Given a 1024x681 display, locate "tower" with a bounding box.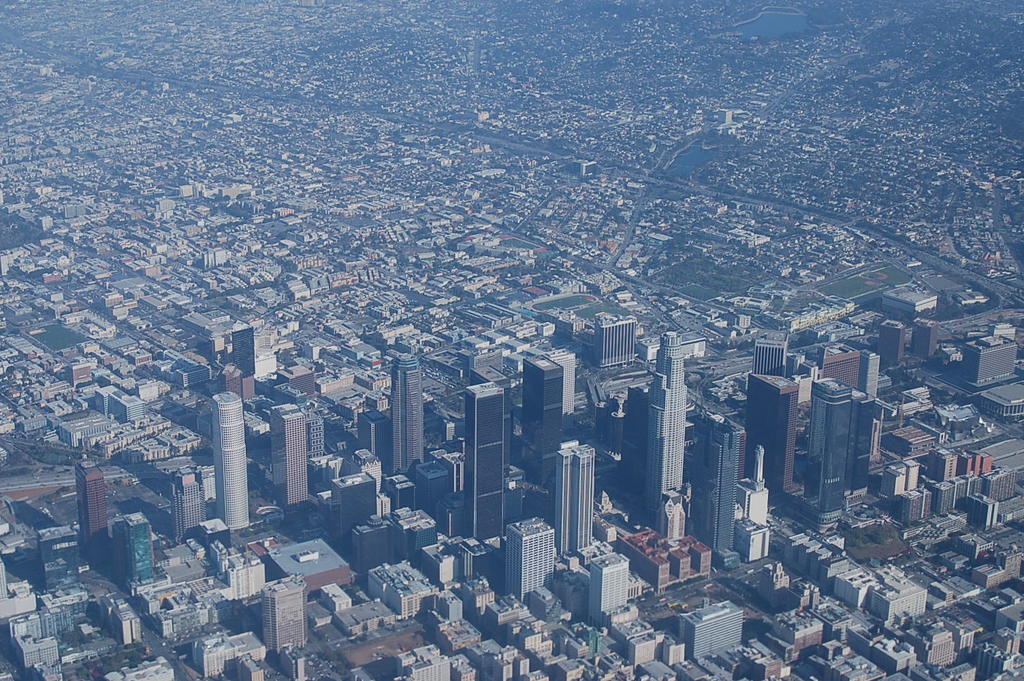
Located: pyautogui.locateOnScreen(699, 422, 737, 554).
